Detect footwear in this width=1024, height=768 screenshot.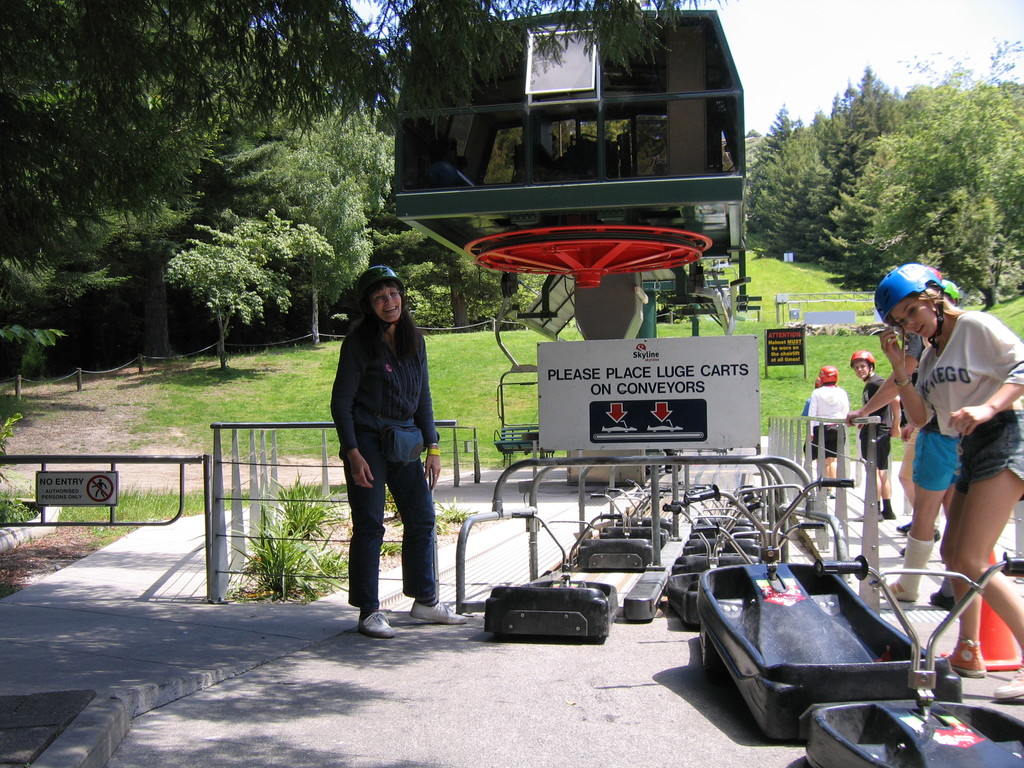
Detection: (856,511,895,525).
